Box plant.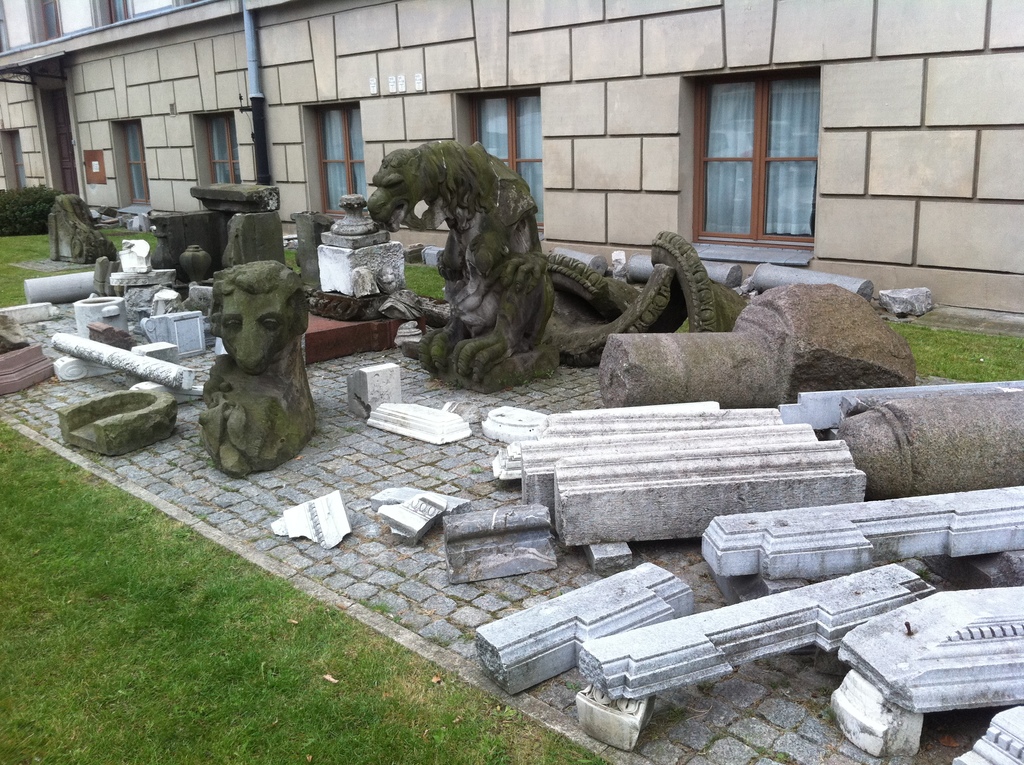
340/424/360/436.
